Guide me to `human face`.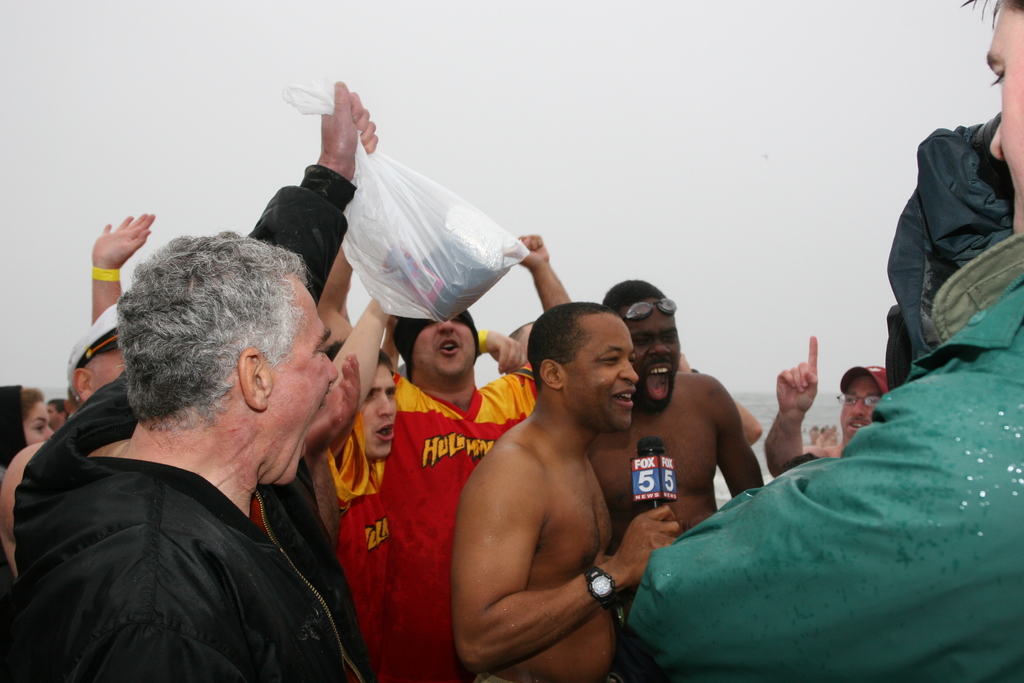
Guidance: (630,299,680,412).
